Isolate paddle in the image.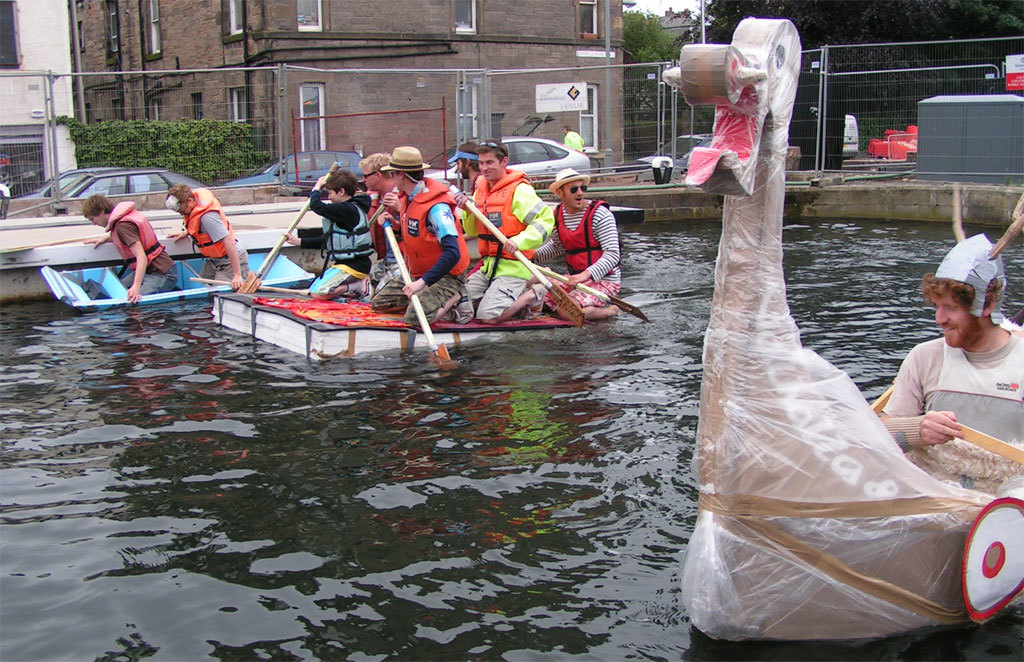
Isolated region: detection(520, 247, 648, 330).
